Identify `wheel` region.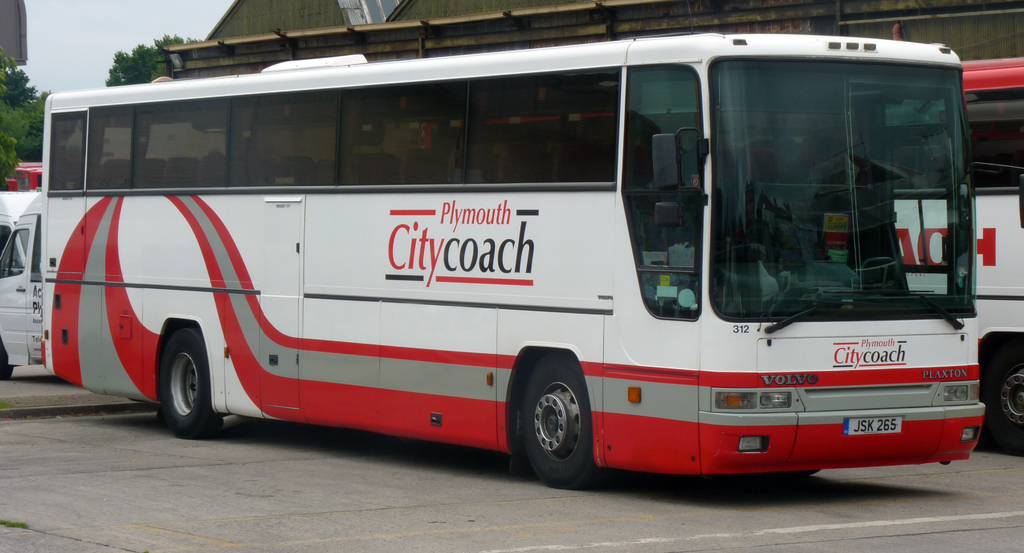
Region: locate(0, 338, 14, 385).
